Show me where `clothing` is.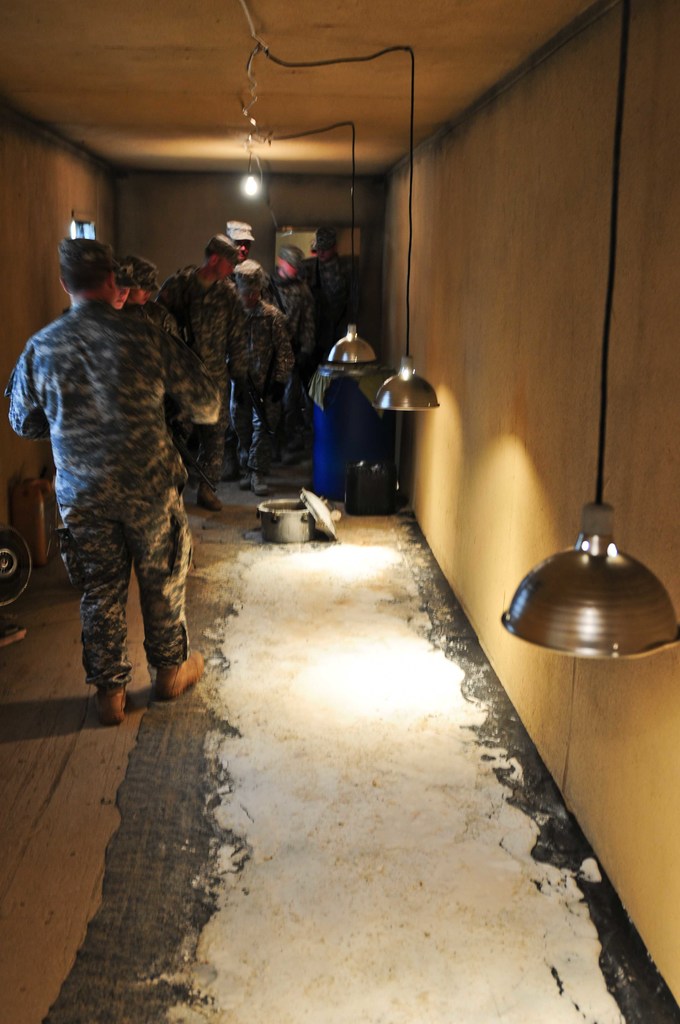
`clothing` is at <region>12, 236, 219, 704</region>.
